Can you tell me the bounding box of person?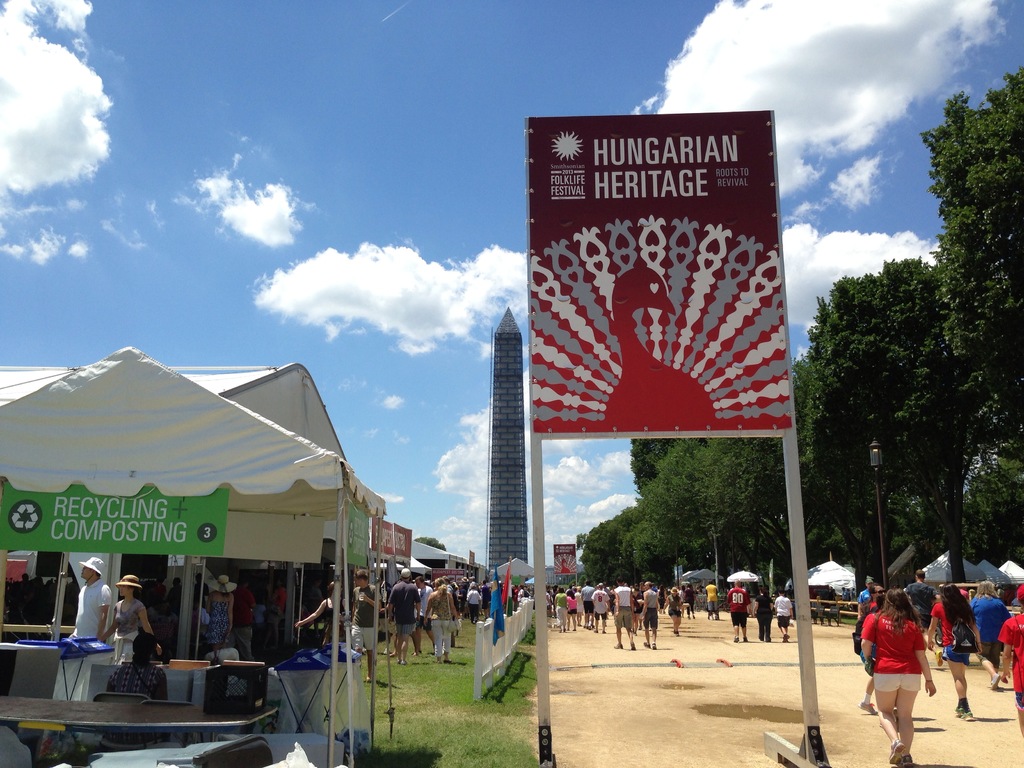
<box>389,628,398,659</box>.
